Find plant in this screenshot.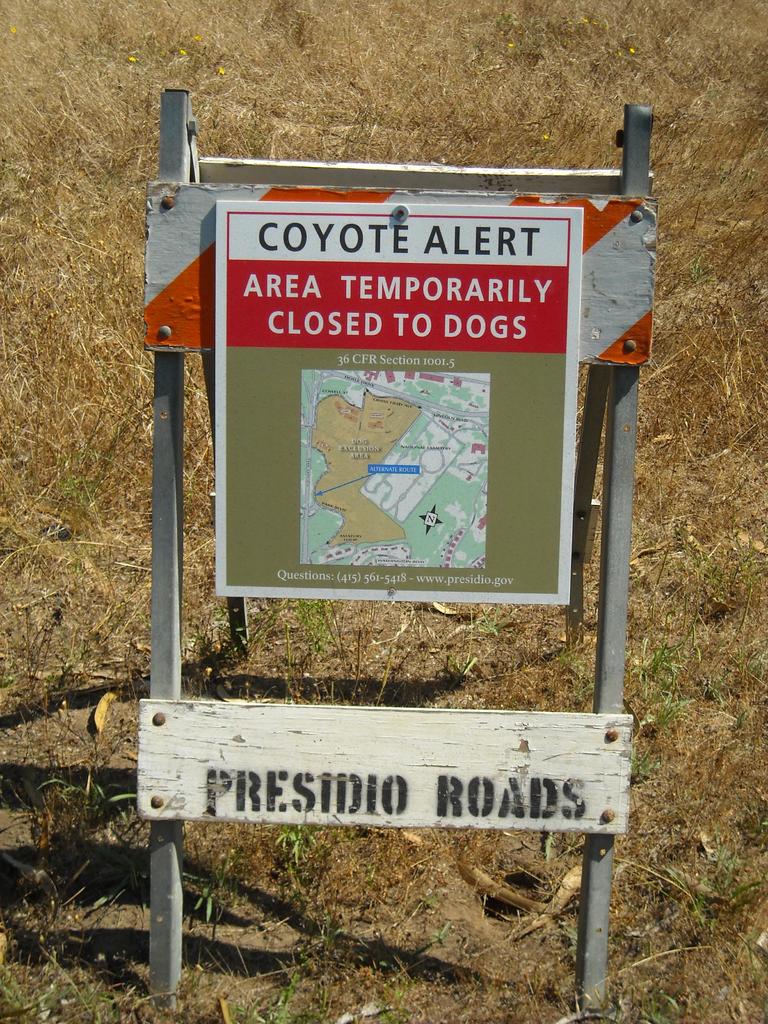
The bounding box for plant is bbox(282, 826, 317, 863).
